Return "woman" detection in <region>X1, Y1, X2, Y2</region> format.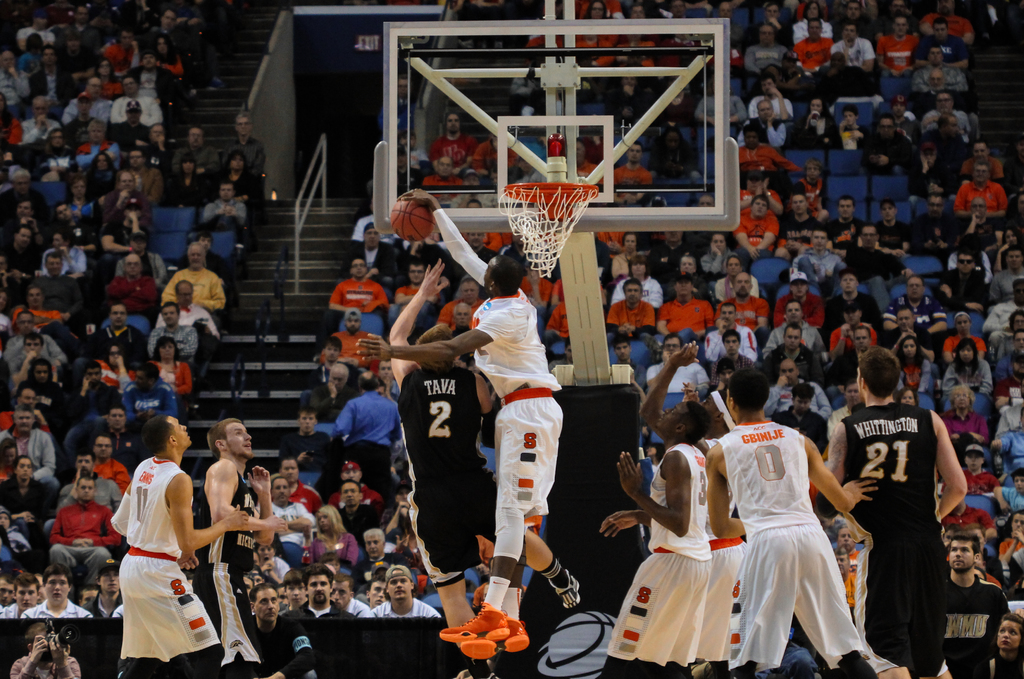
<region>146, 334, 197, 396</region>.
